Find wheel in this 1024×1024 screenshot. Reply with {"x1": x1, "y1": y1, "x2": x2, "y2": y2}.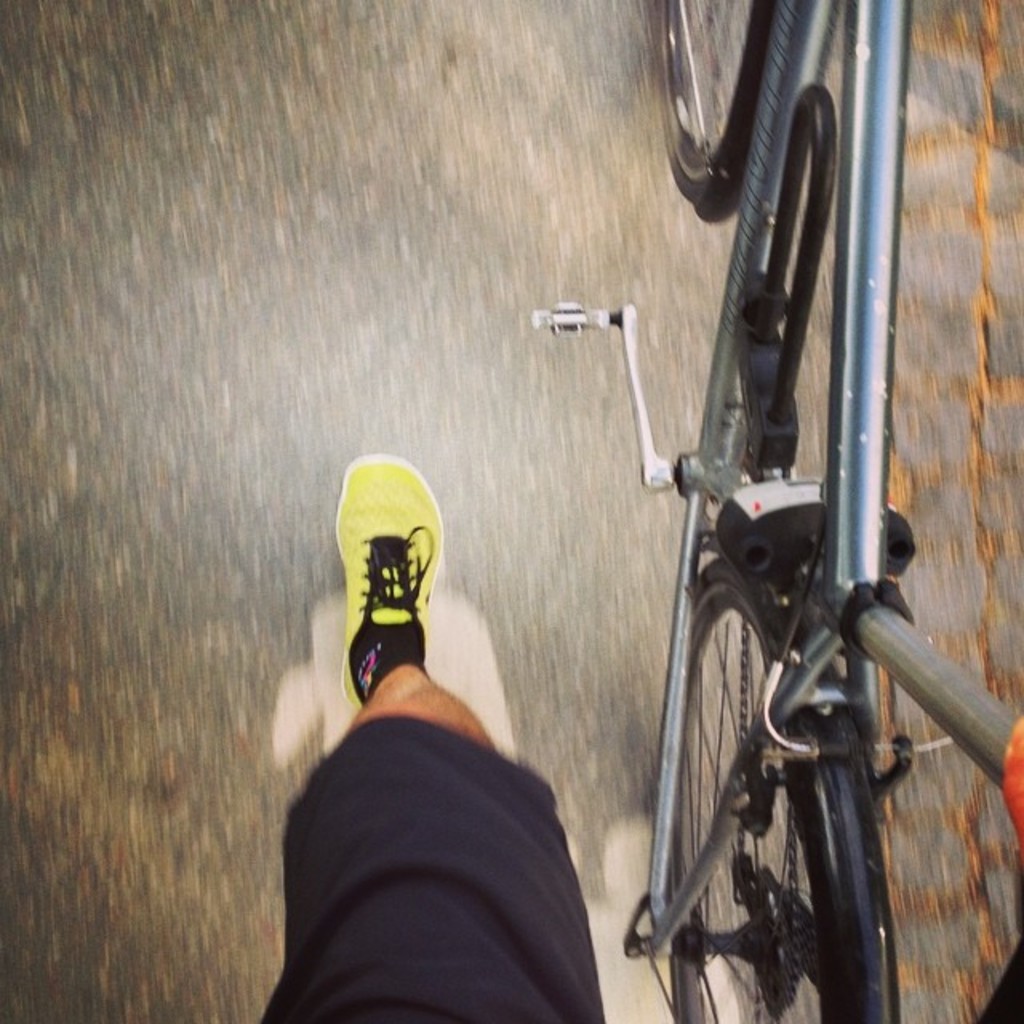
{"x1": 670, "y1": 589, "x2": 893, "y2": 997}.
